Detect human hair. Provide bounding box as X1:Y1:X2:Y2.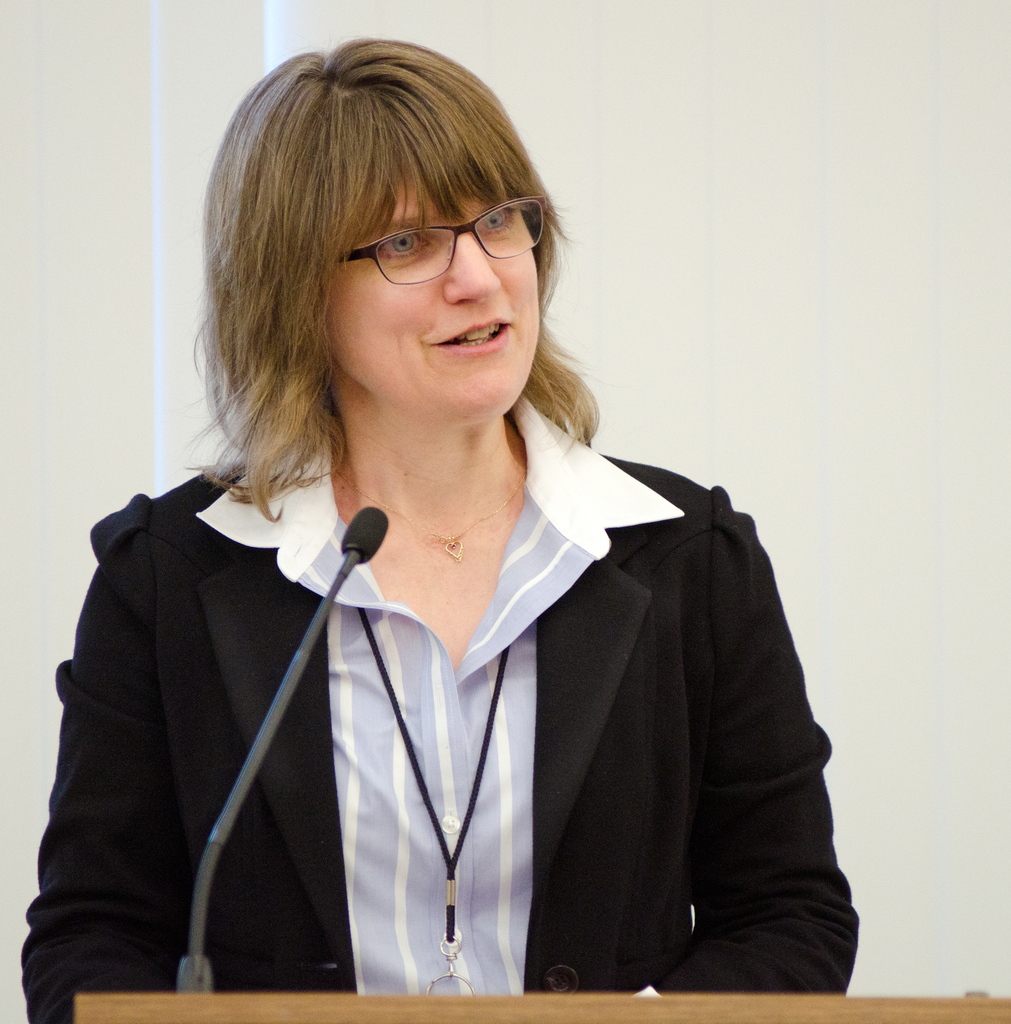
200:2:576:525.
